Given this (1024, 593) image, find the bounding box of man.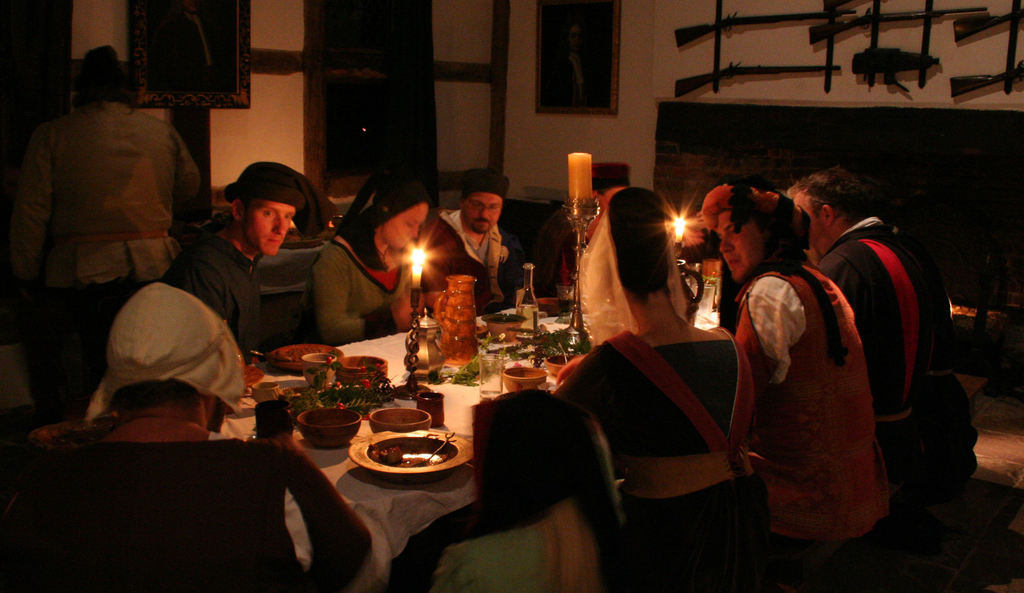
(701,174,887,540).
